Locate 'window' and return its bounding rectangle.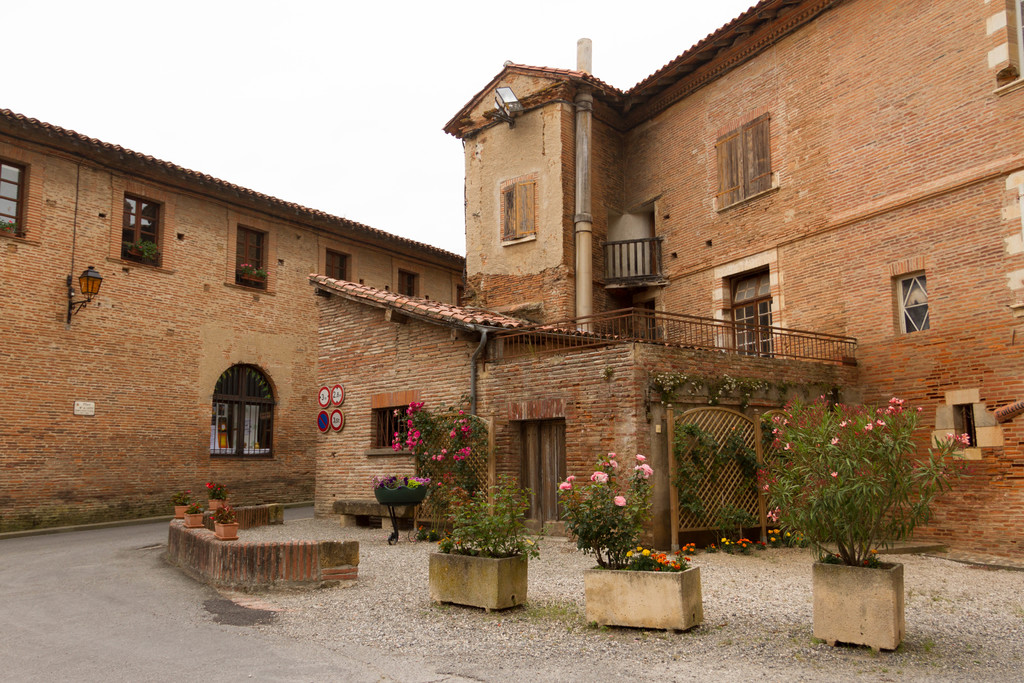
region(499, 169, 539, 249).
